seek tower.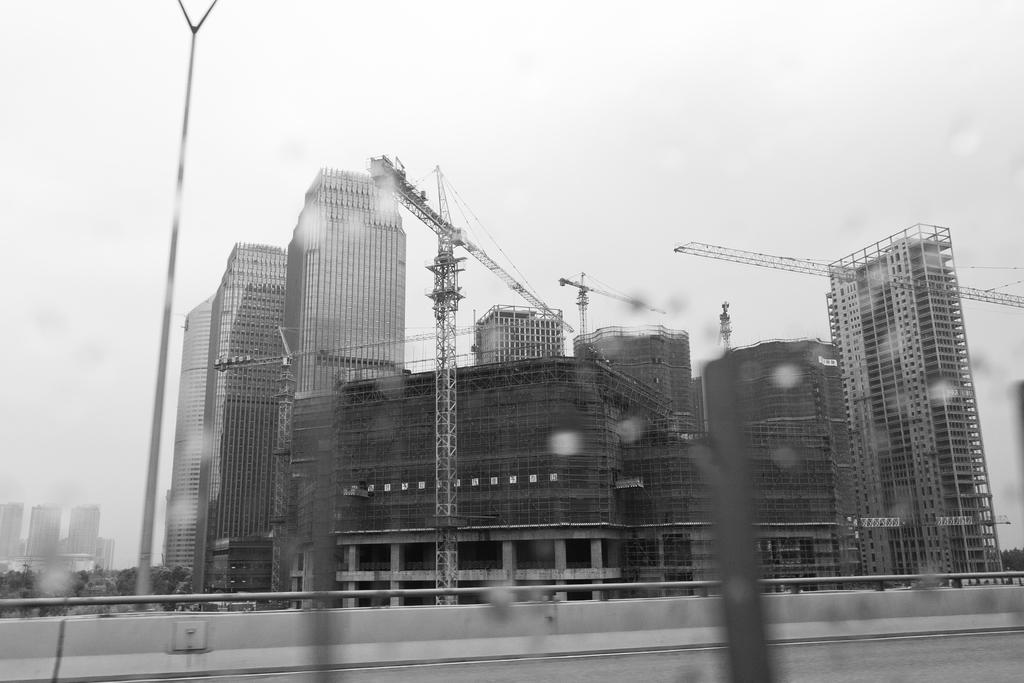
(190, 243, 285, 588).
